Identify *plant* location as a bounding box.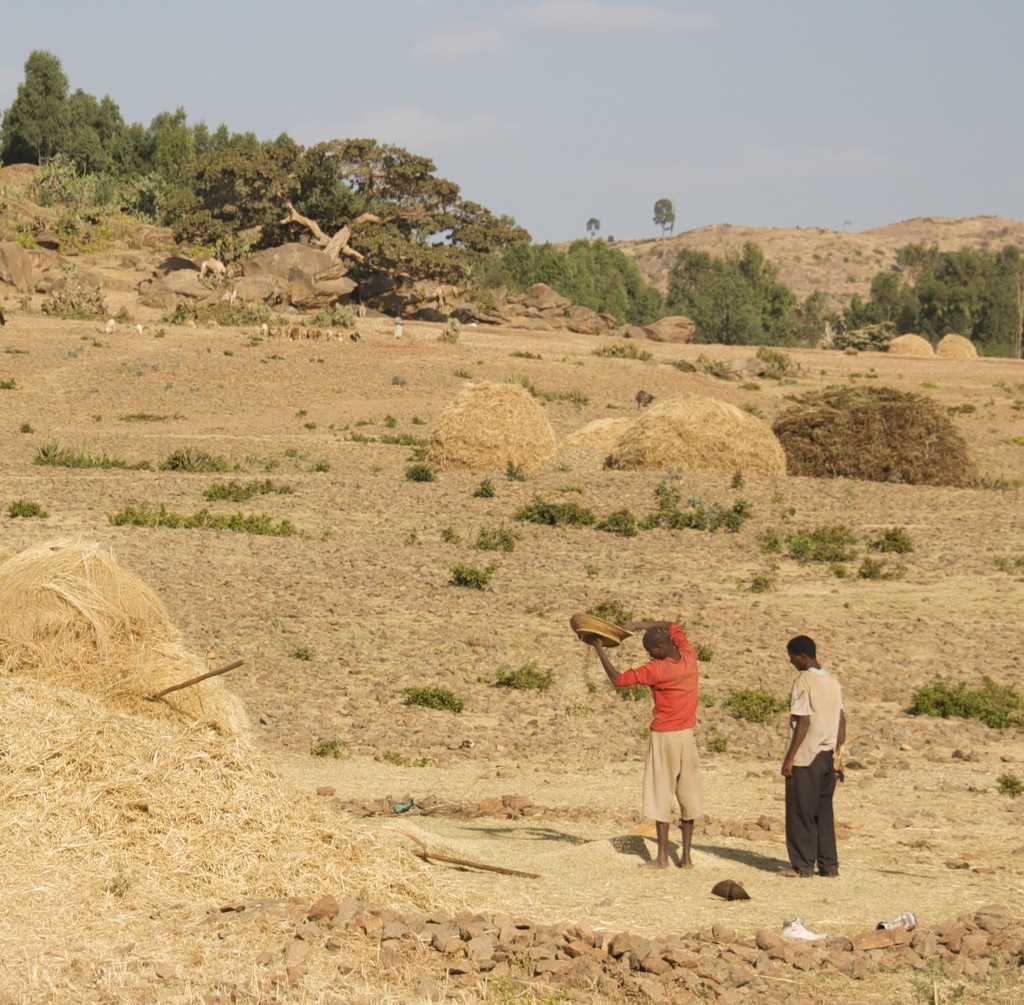
(left=742, top=402, right=764, bottom=419).
